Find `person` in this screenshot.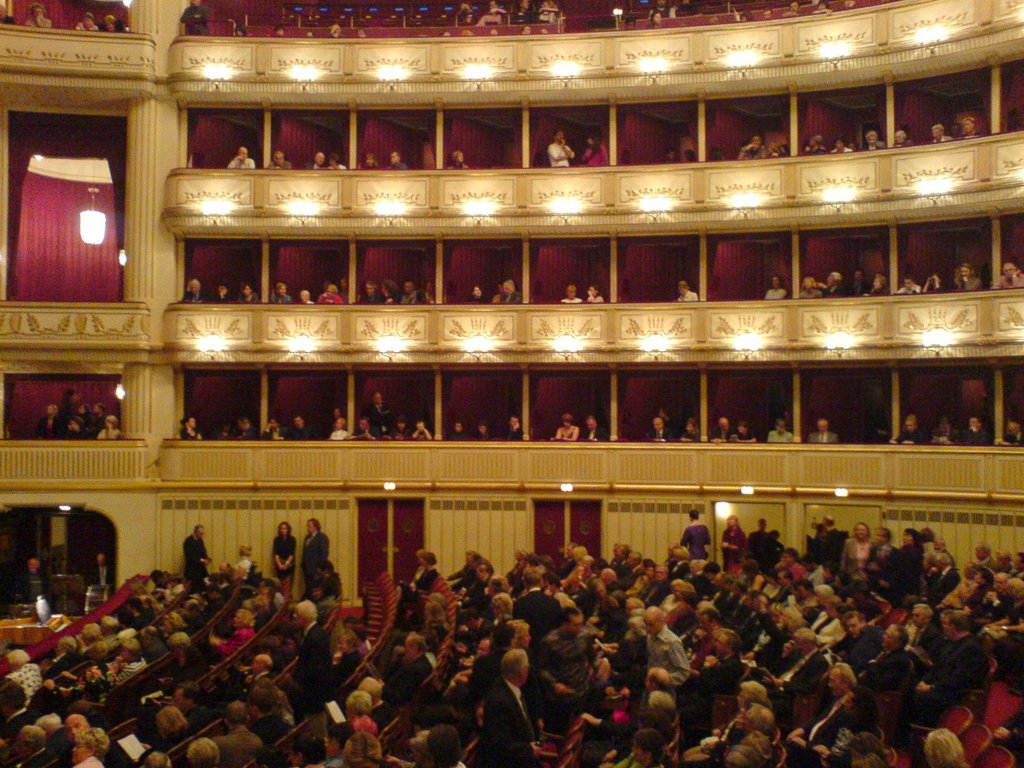
The bounding box for `person` is {"left": 472, "top": 641, "right": 541, "bottom": 740}.
